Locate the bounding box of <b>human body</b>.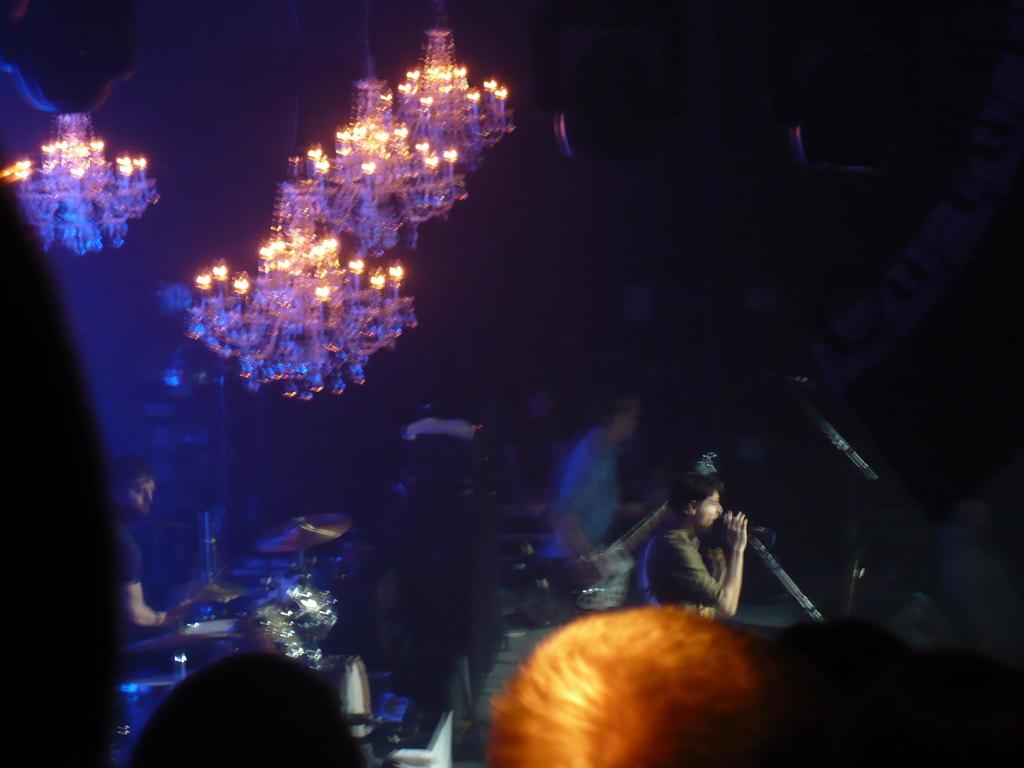
Bounding box: (left=121, top=466, right=180, bottom=627).
